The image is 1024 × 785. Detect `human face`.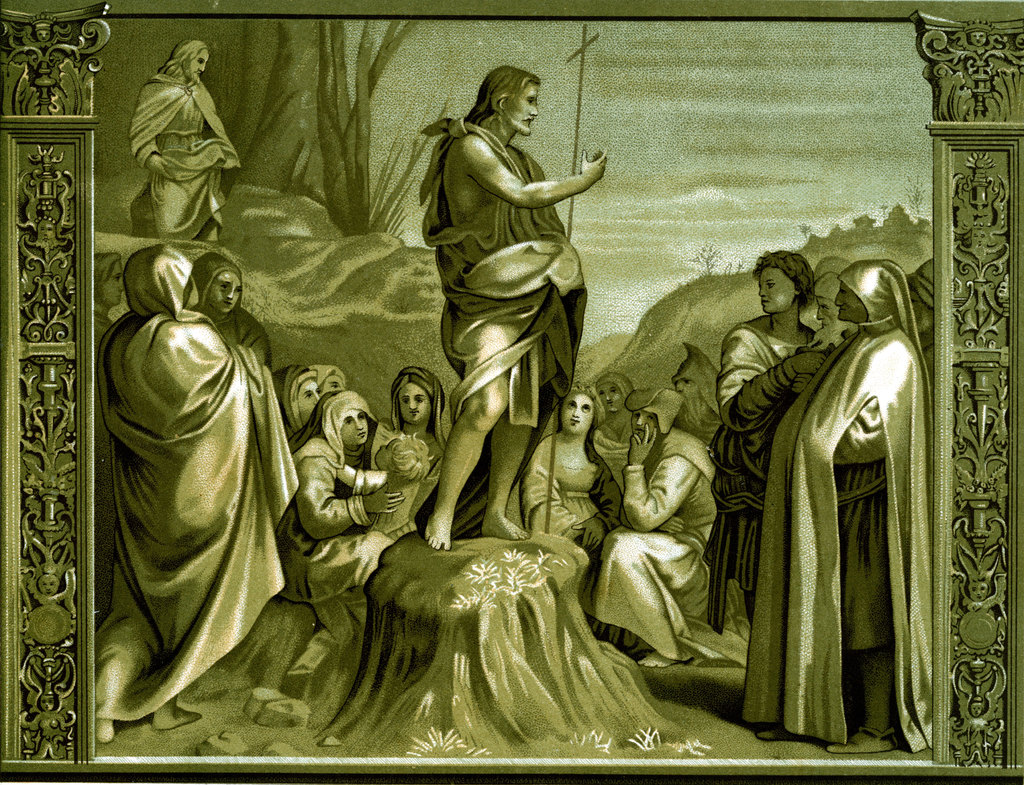
Detection: (405,380,424,419).
